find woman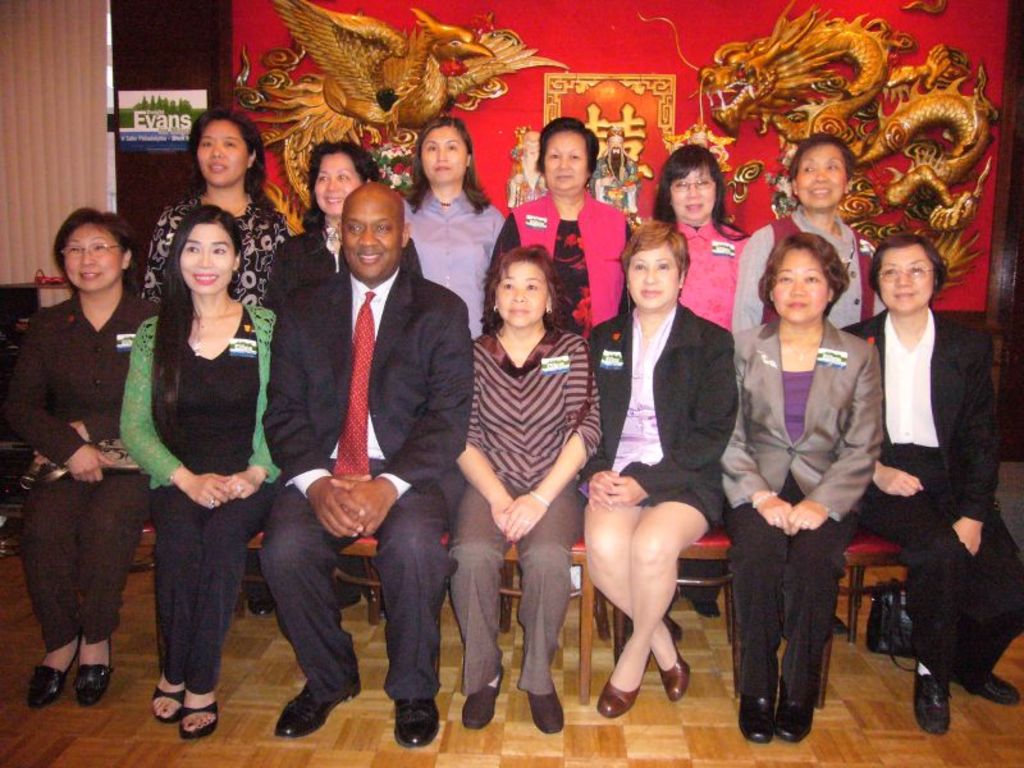
<bbox>833, 243, 1023, 733</bbox>
